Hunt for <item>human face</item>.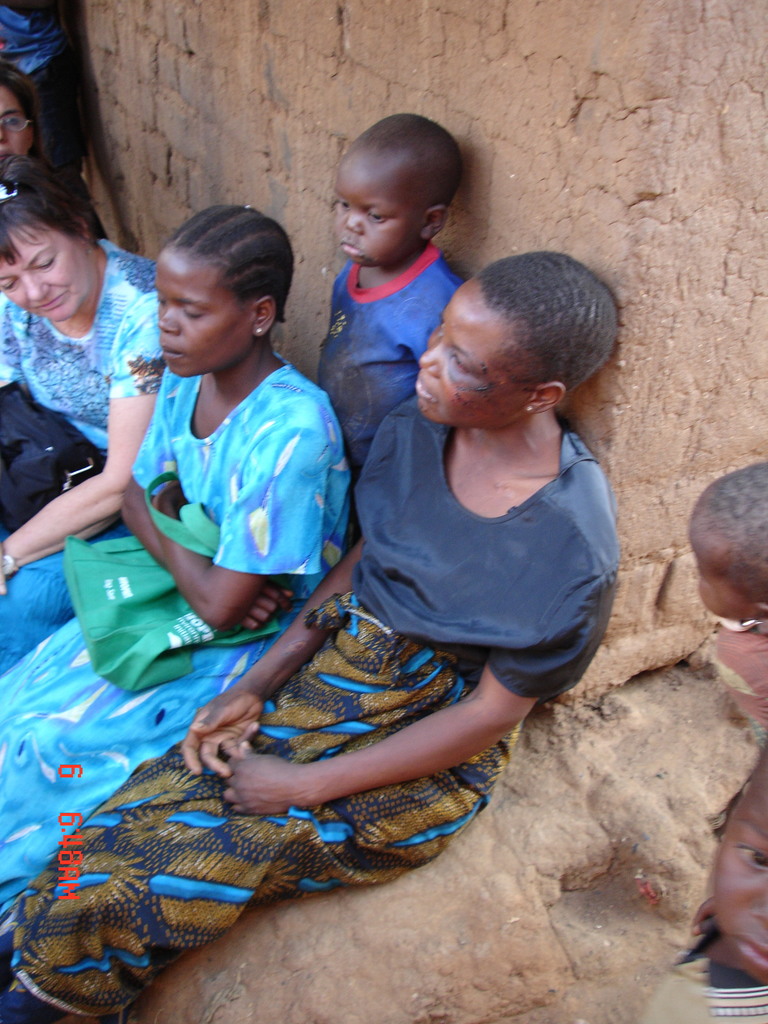
Hunted down at 415:284:525:426.
